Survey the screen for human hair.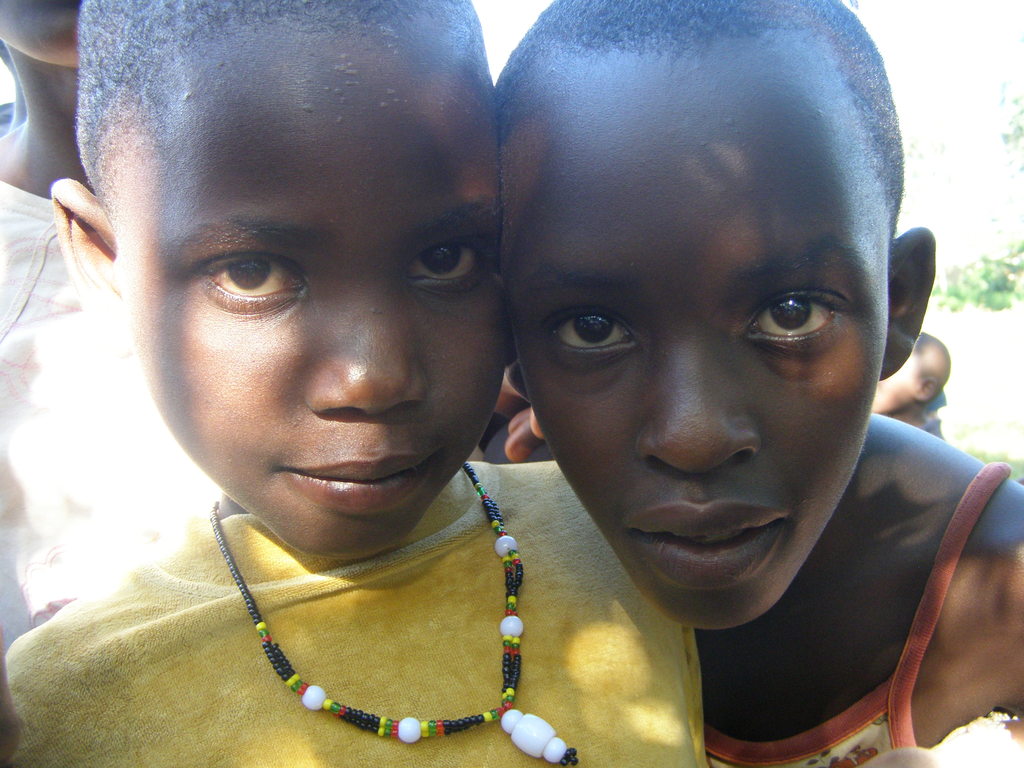
Survey found: region(495, 0, 902, 232).
